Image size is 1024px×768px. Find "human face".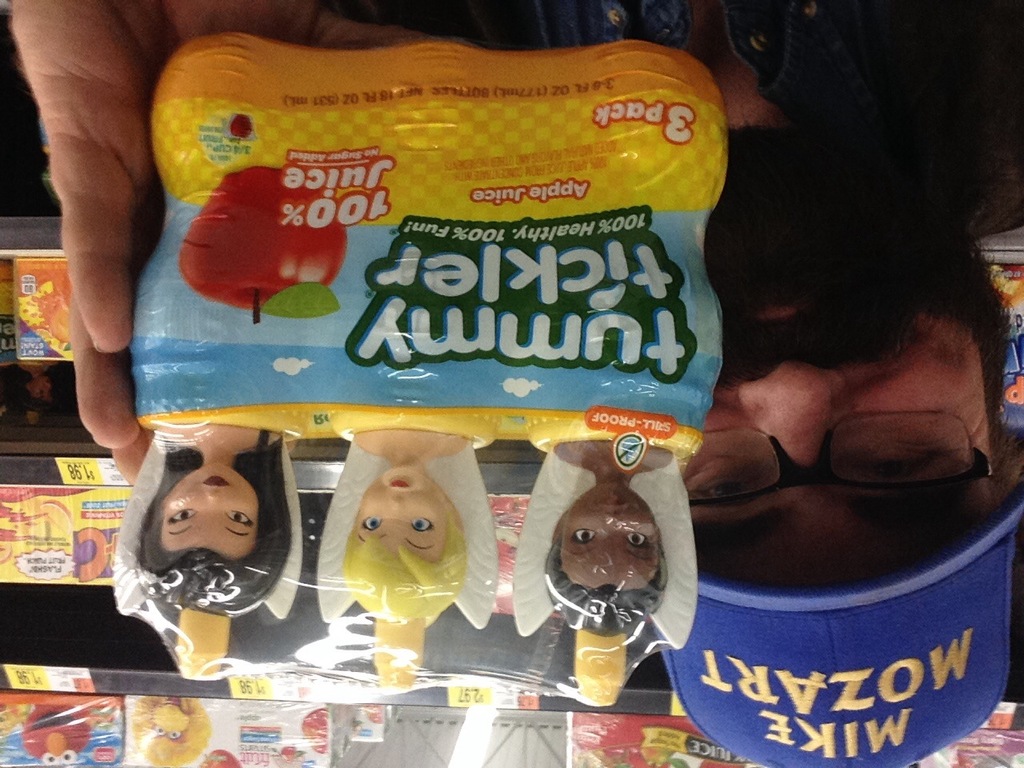
149, 462, 265, 560.
